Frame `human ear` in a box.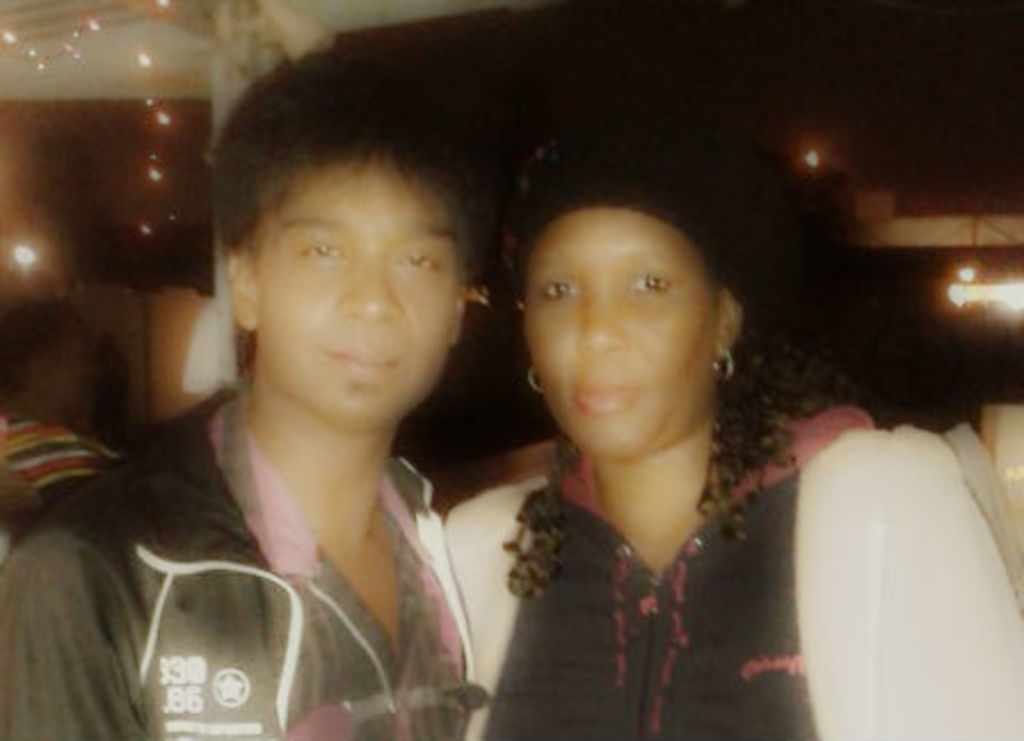
Rect(231, 249, 258, 336).
